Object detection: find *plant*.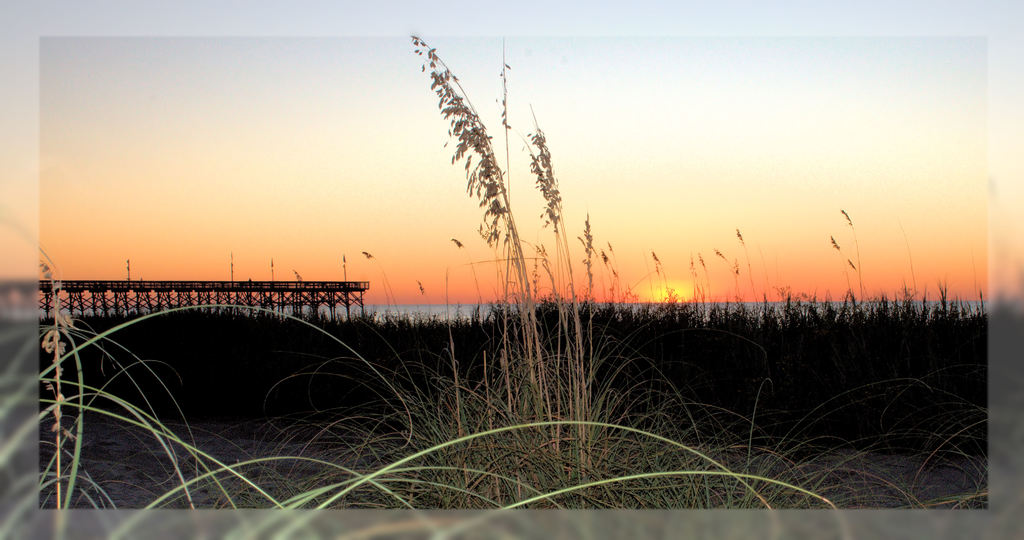
420/22/635/505.
